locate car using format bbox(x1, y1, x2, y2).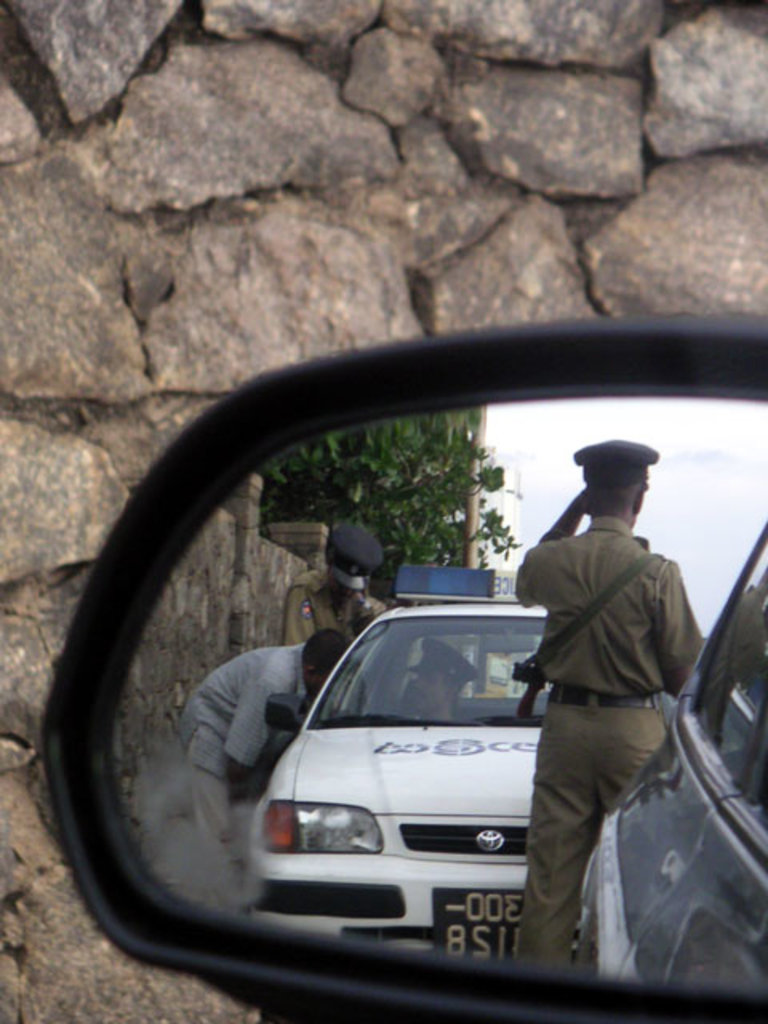
bbox(56, 251, 767, 1023).
